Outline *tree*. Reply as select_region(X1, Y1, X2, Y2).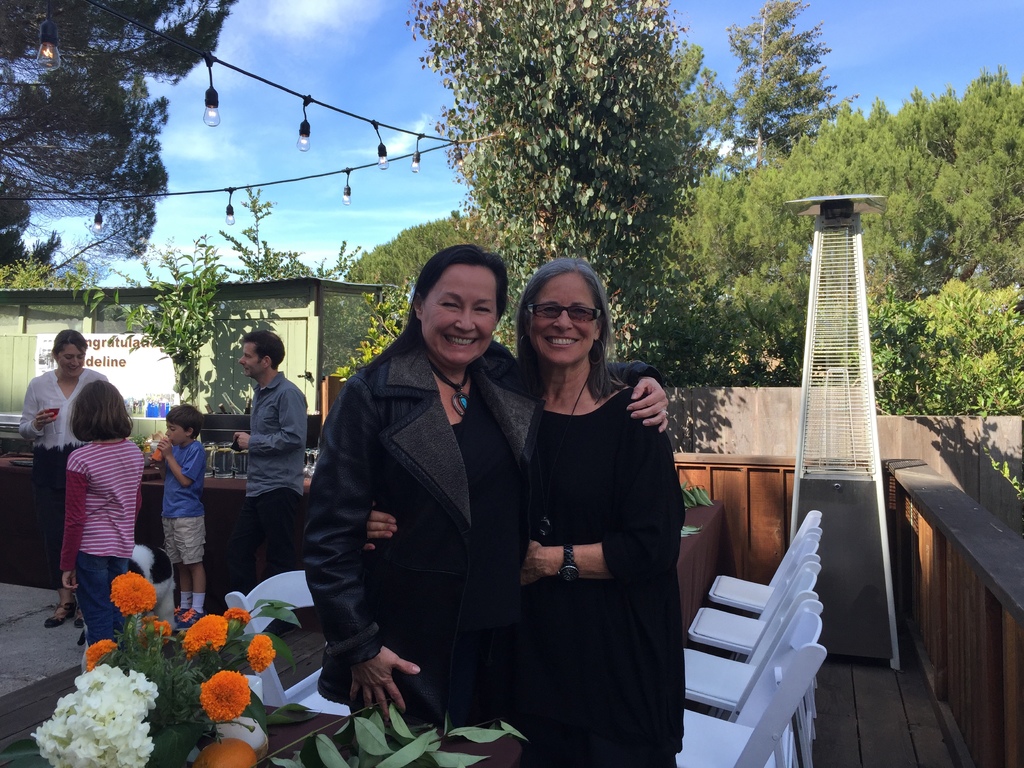
select_region(708, 26, 861, 186).
